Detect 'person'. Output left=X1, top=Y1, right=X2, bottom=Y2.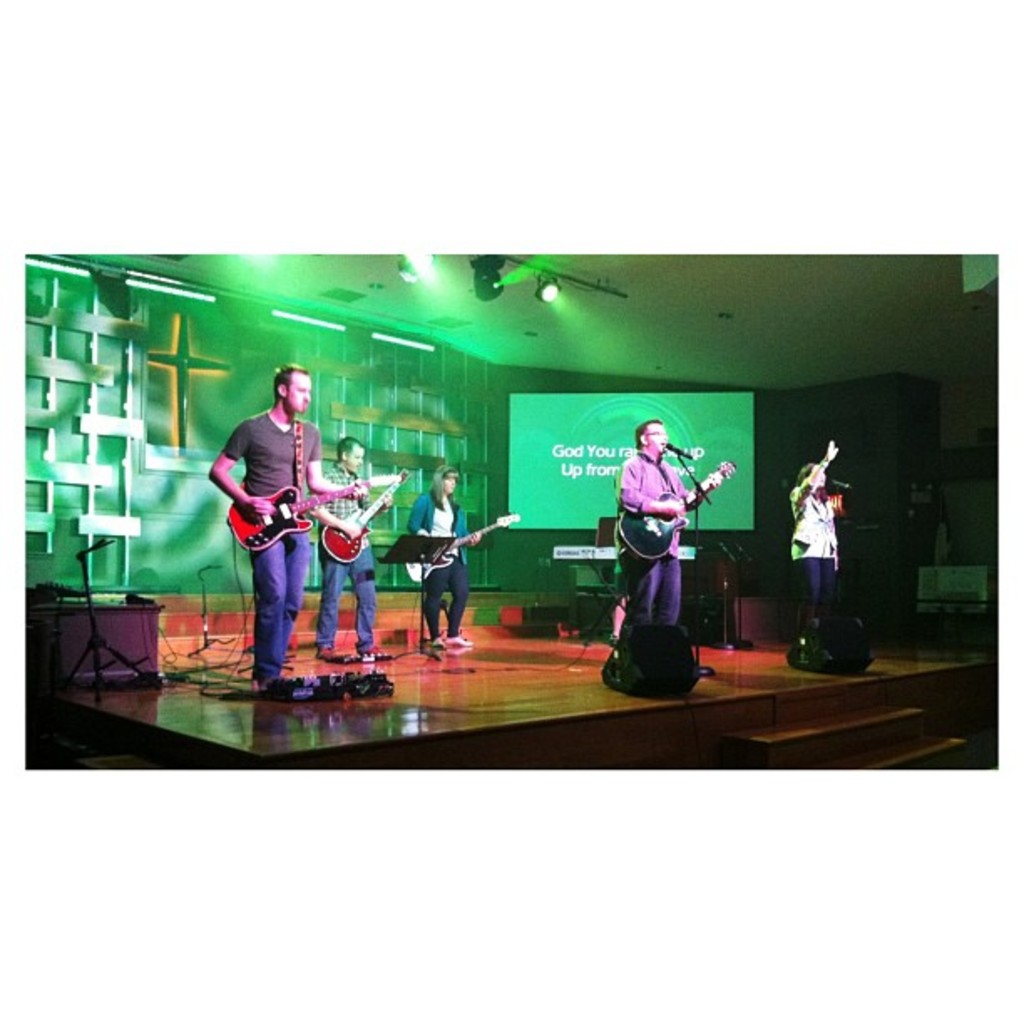
left=609, top=408, right=703, bottom=634.
